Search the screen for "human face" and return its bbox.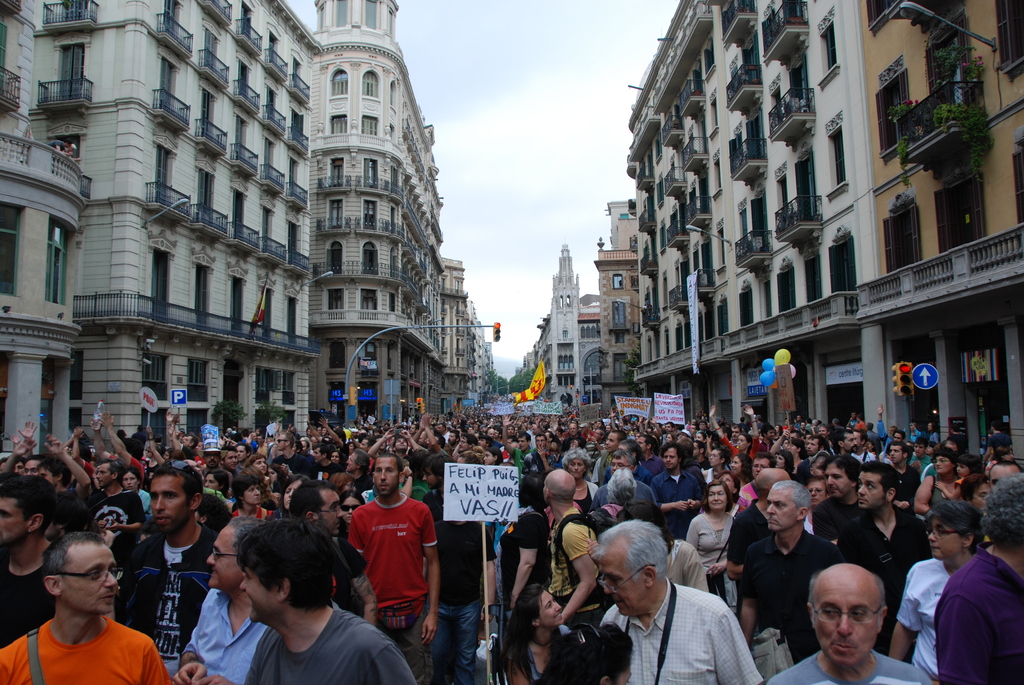
Found: box(807, 480, 827, 506).
